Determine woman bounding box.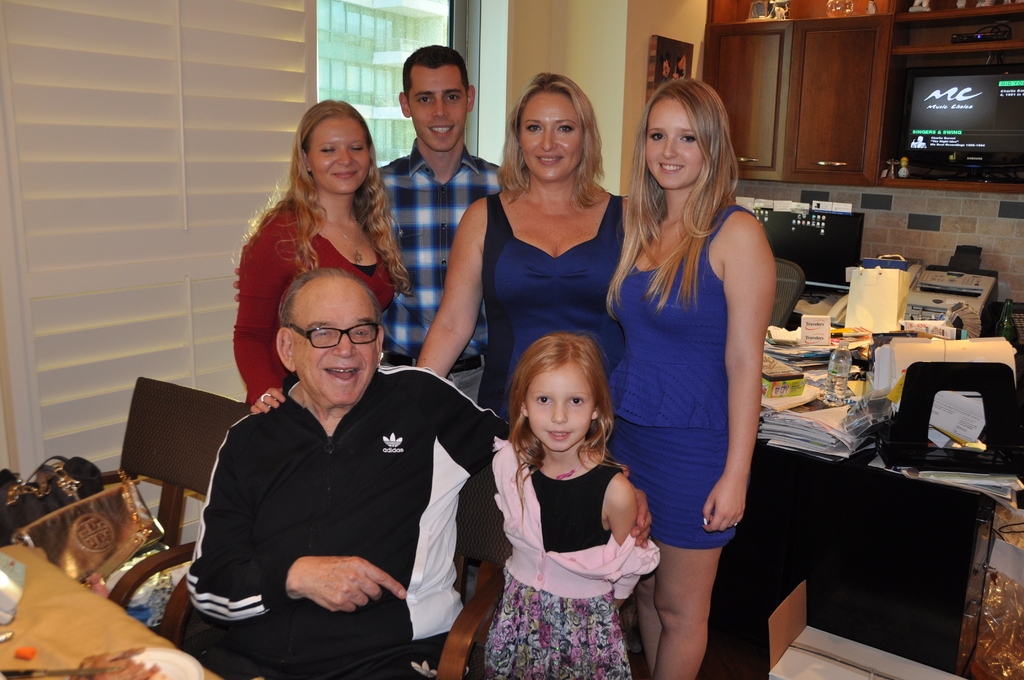
Determined: <bbox>608, 81, 792, 654</bbox>.
